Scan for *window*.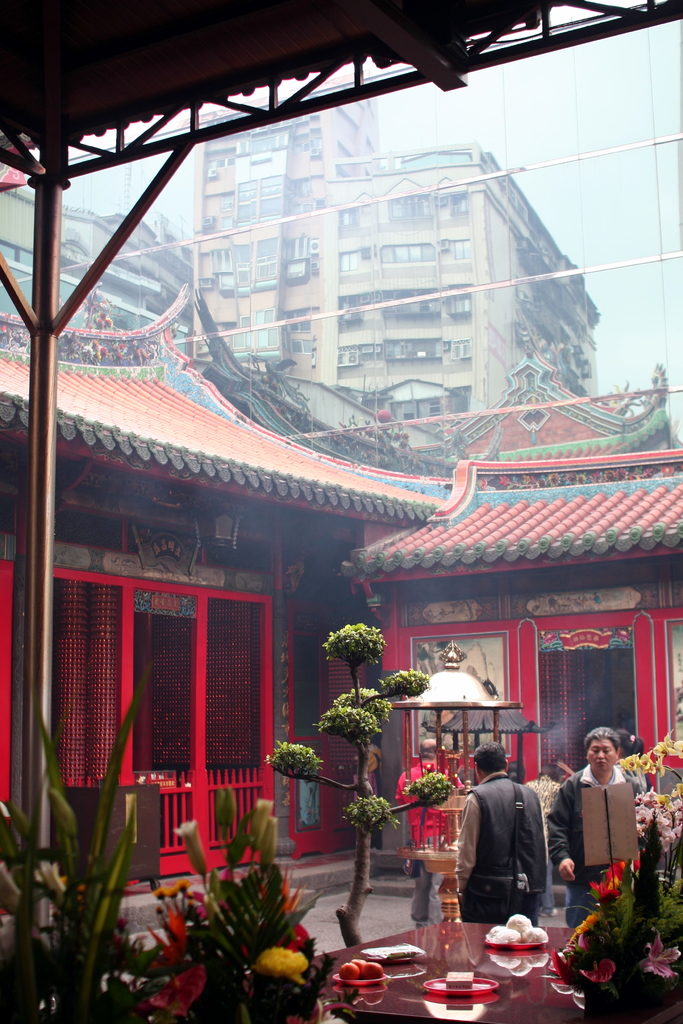
Scan result: rect(236, 178, 257, 220).
